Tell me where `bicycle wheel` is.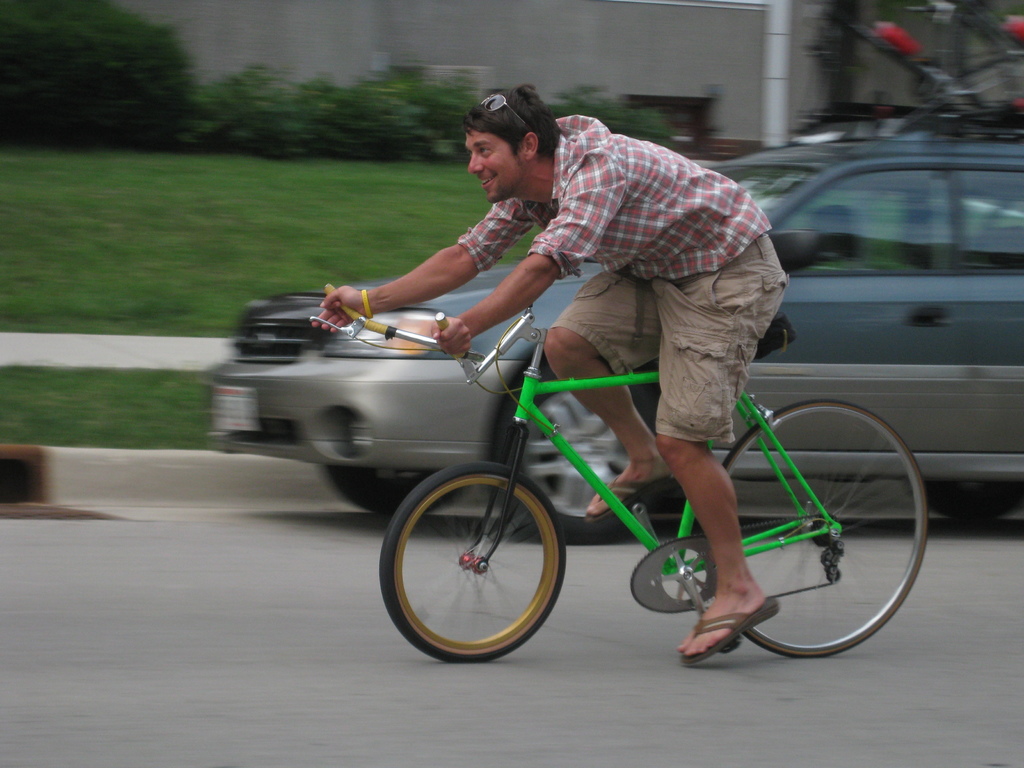
`bicycle wheel` is at <region>701, 400, 928, 658</region>.
